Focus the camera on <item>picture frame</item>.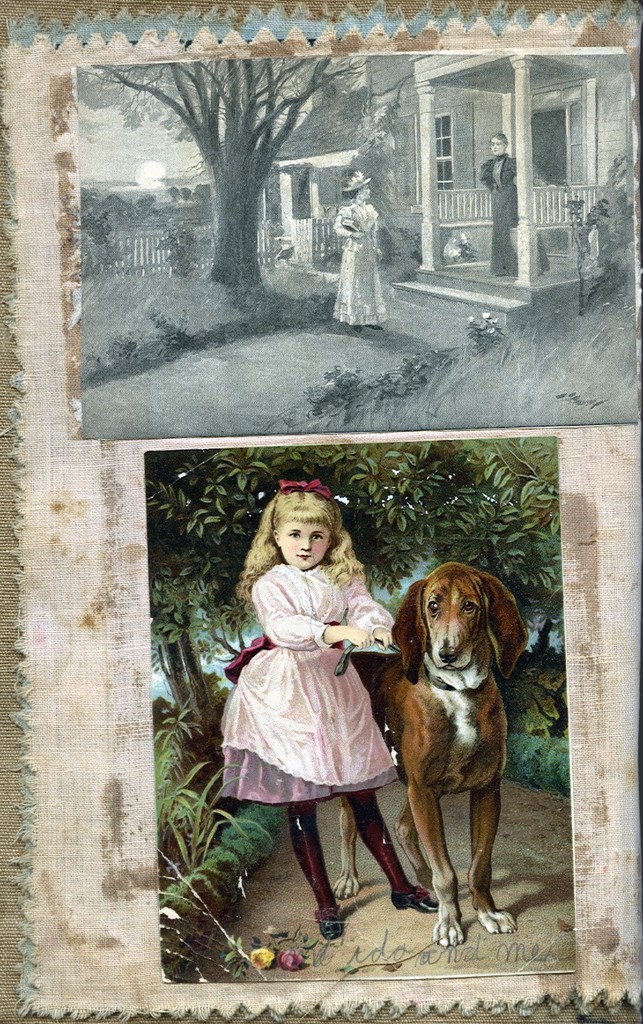
Focus region: [55, 41, 642, 461].
